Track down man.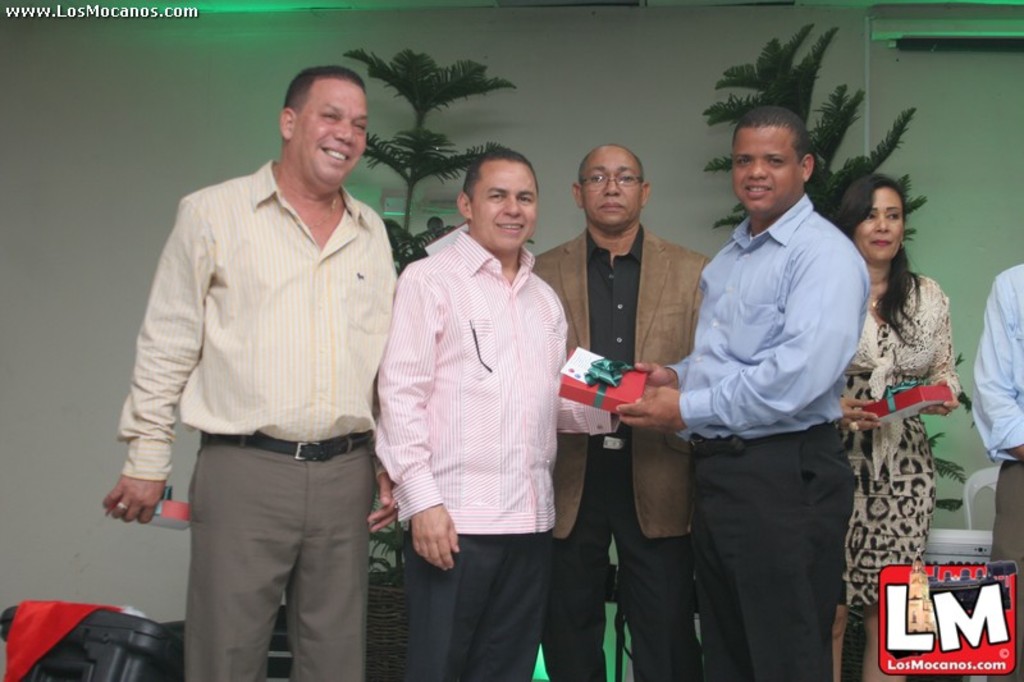
Tracked to bbox=(367, 145, 630, 681).
